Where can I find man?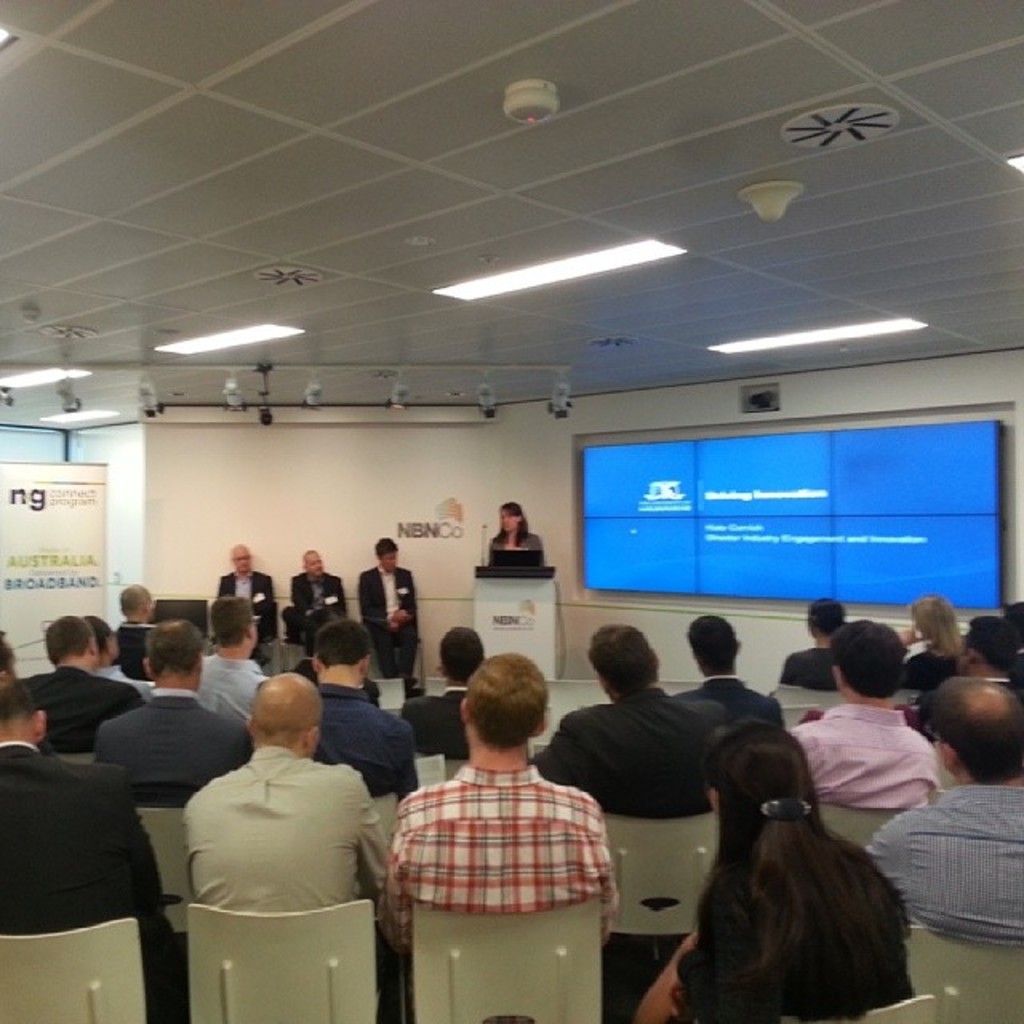
You can find it at bbox=[0, 632, 14, 699].
